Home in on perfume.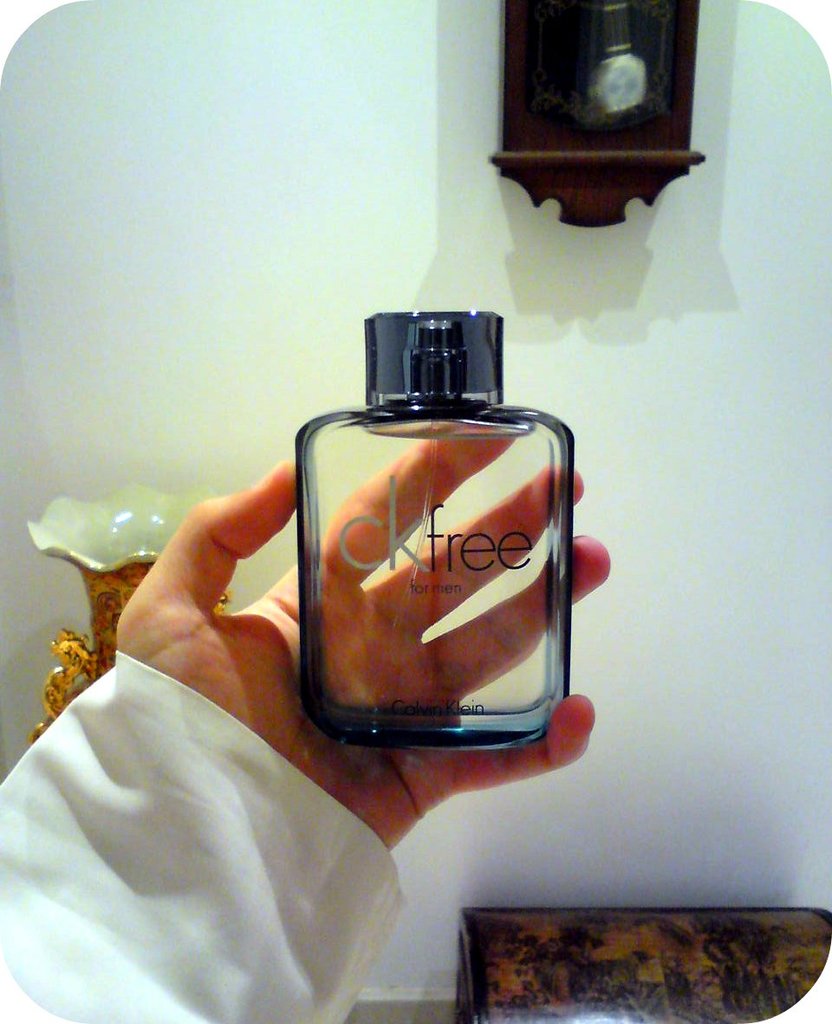
Homed in at <region>292, 307, 574, 749</region>.
